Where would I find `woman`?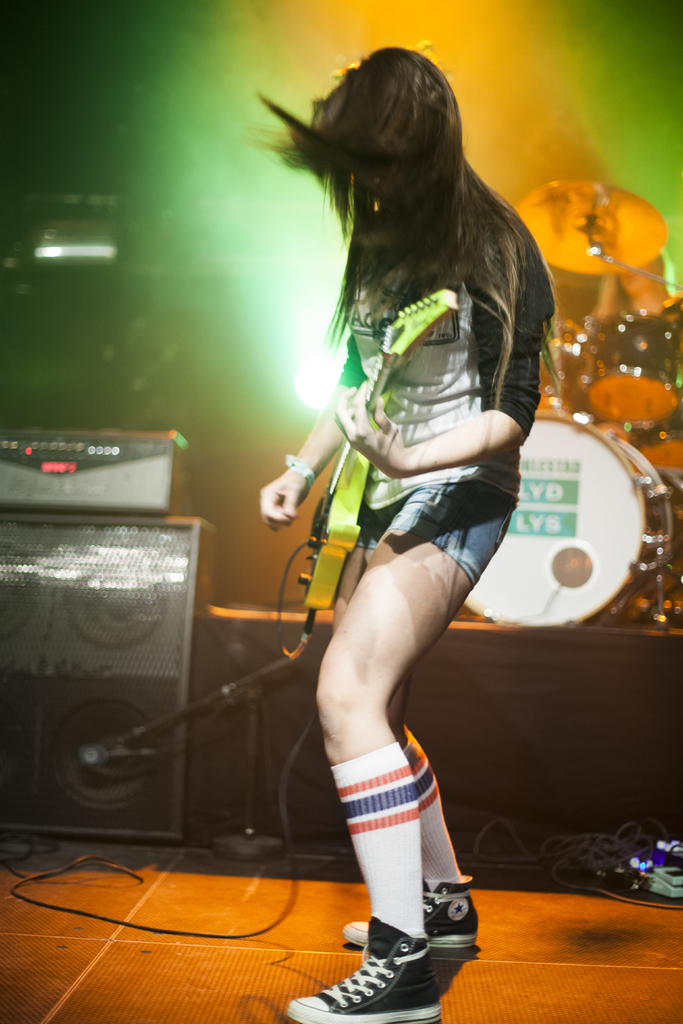
At <bbox>251, 6, 565, 1023</bbox>.
